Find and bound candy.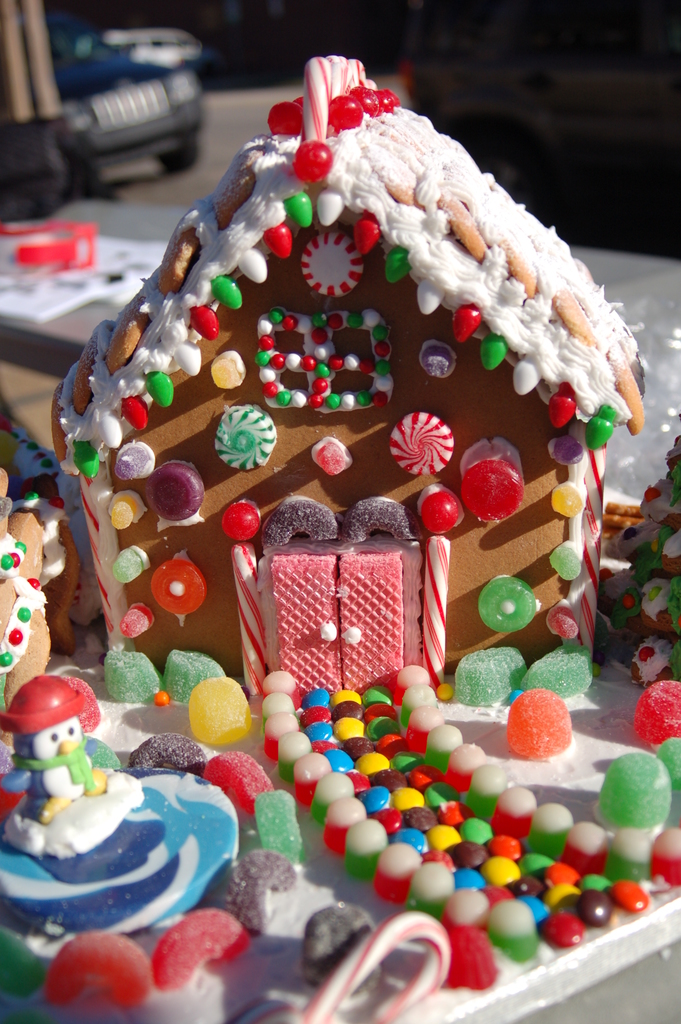
Bound: 551,483,593,521.
